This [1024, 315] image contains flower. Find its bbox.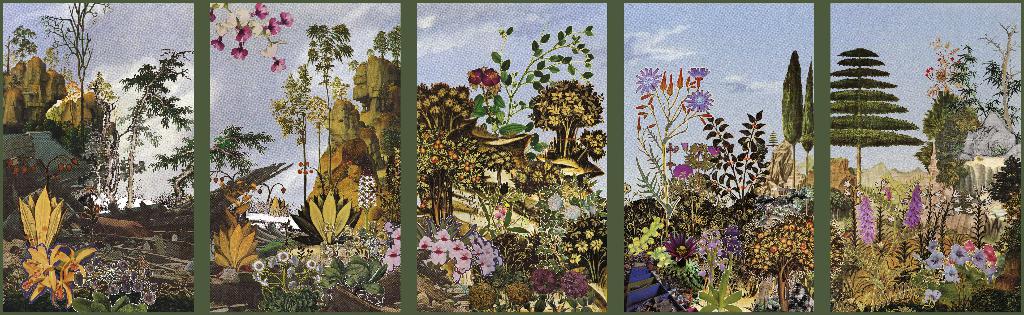
683:89:714:112.
